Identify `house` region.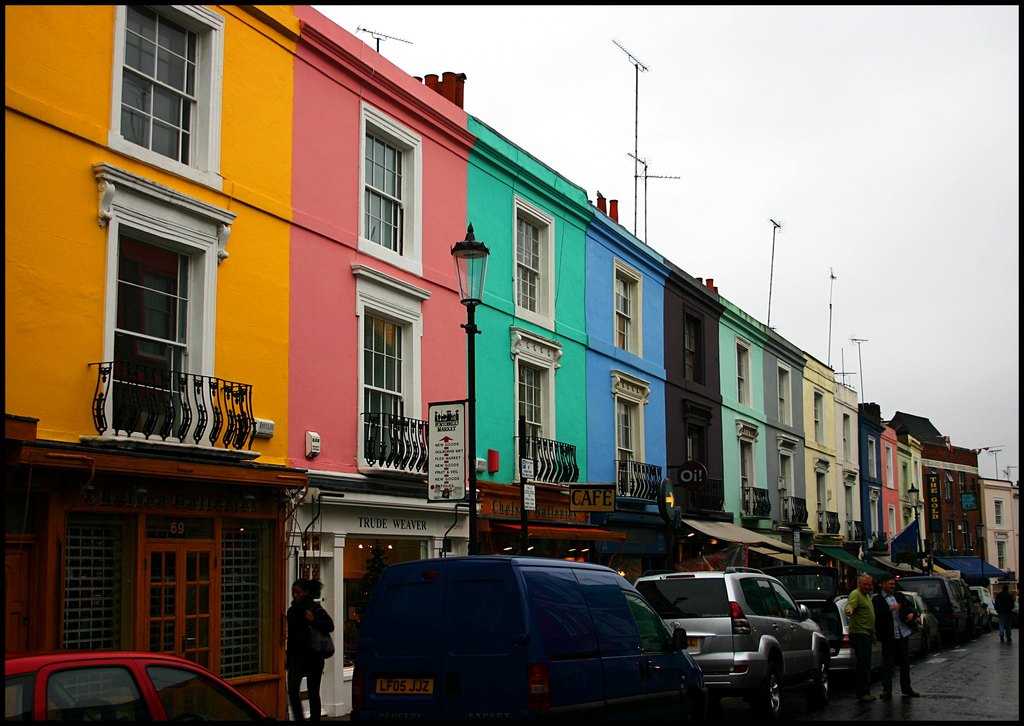
Region: {"x1": 13, "y1": 6, "x2": 996, "y2": 701}.
